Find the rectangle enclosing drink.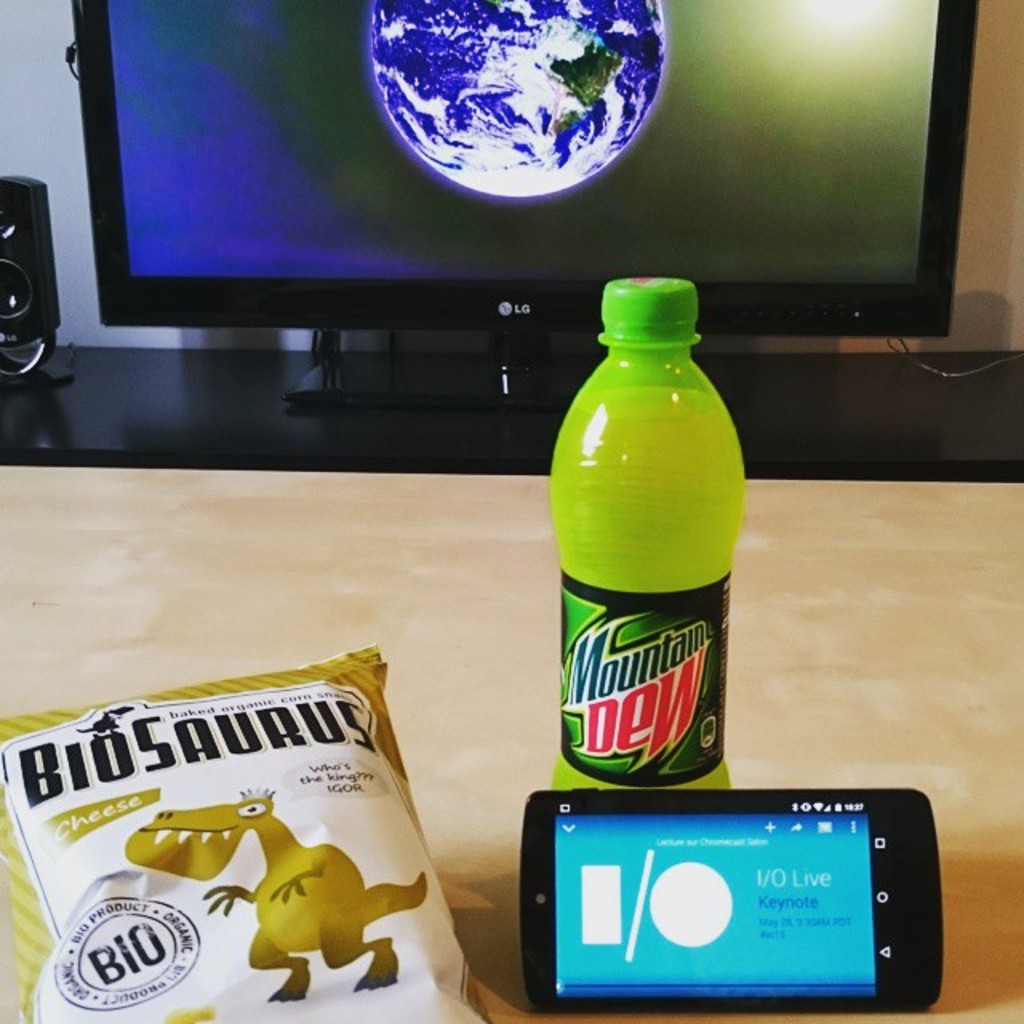
538, 254, 741, 813.
